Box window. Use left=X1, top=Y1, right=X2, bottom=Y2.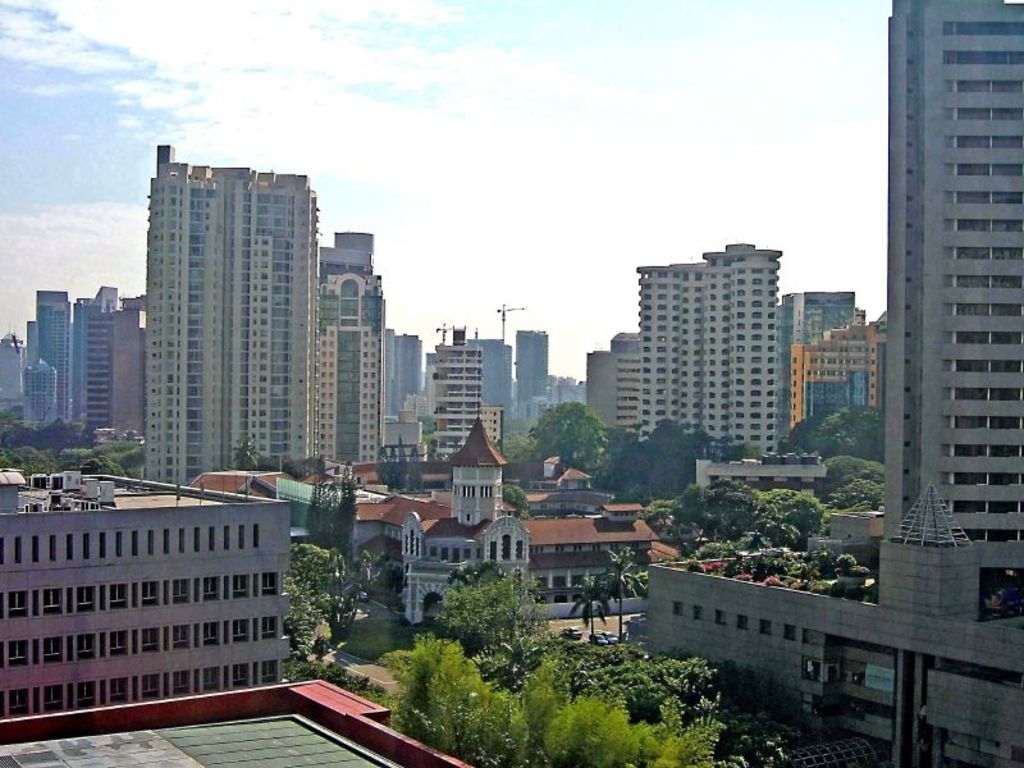
left=105, top=678, right=127, bottom=700.
